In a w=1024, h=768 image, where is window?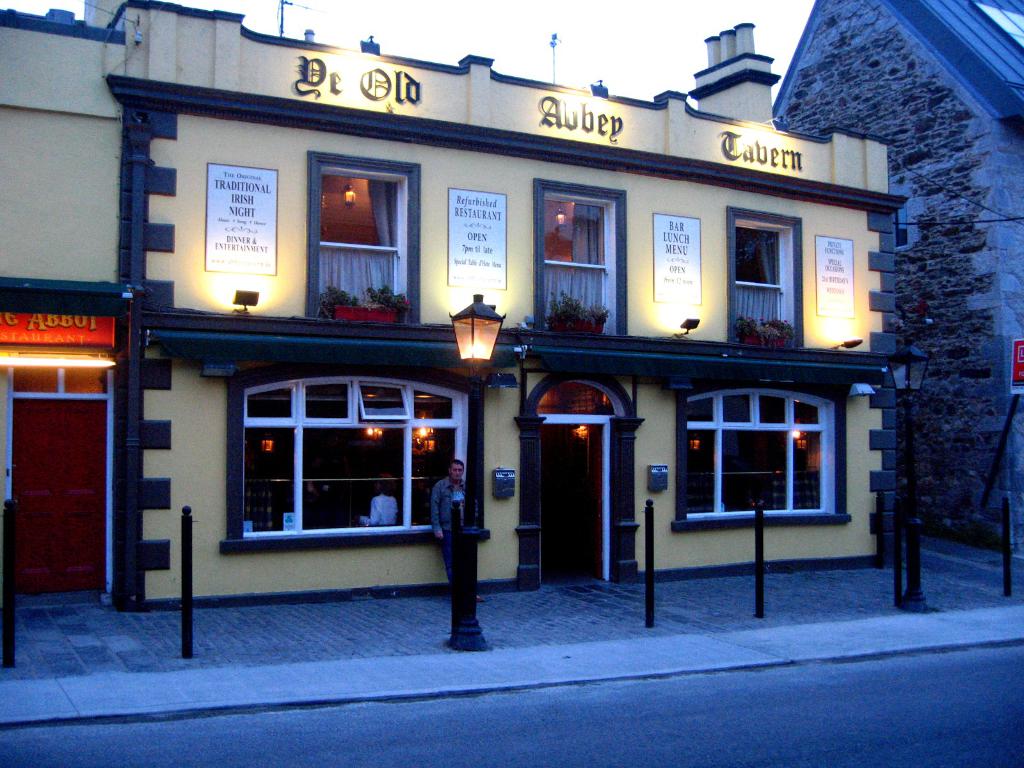
{"x1": 307, "y1": 148, "x2": 428, "y2": 338}.
